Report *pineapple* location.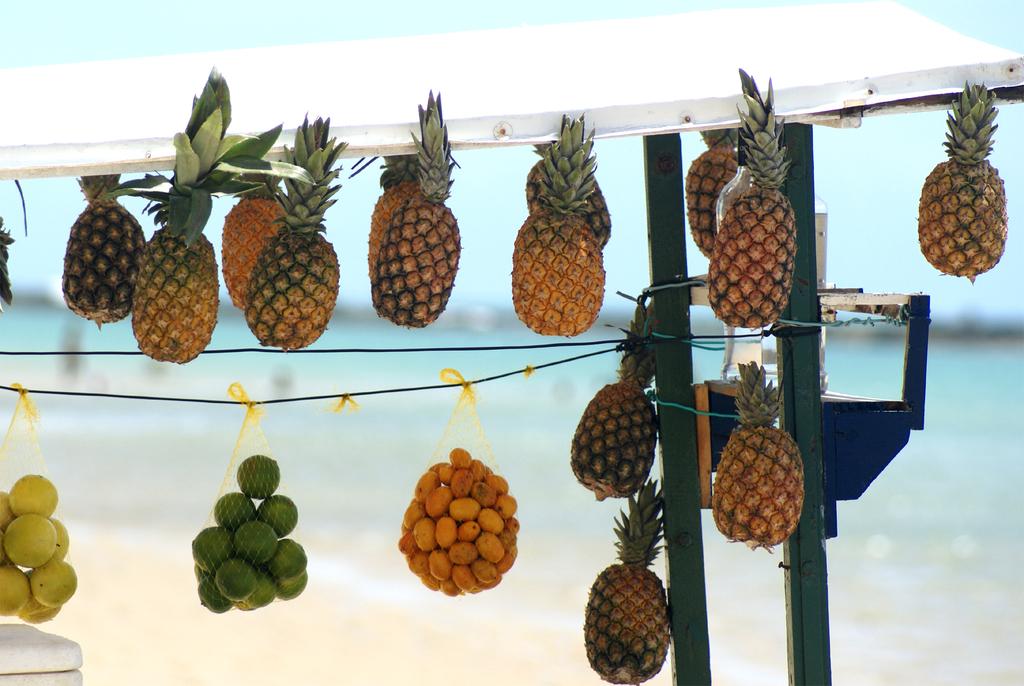
Report: {"x1": 219, "y1": 193, "x2": 291, "y2": 306}.
